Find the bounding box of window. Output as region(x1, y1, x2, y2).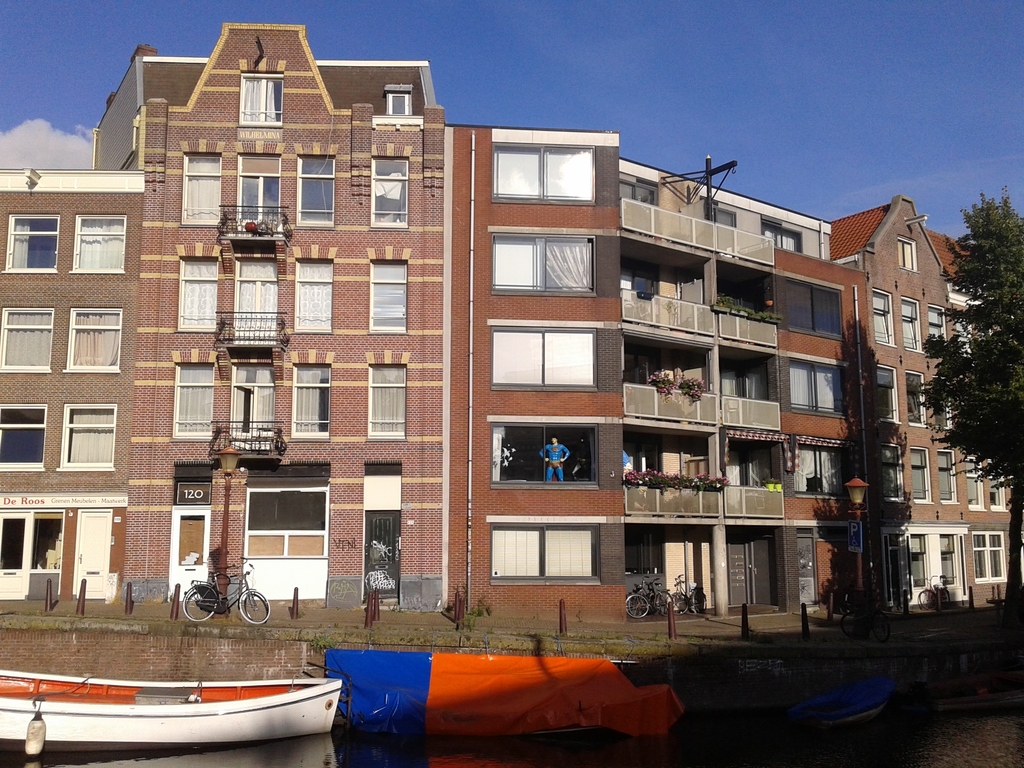
region(976, 524, 1005, 579).
